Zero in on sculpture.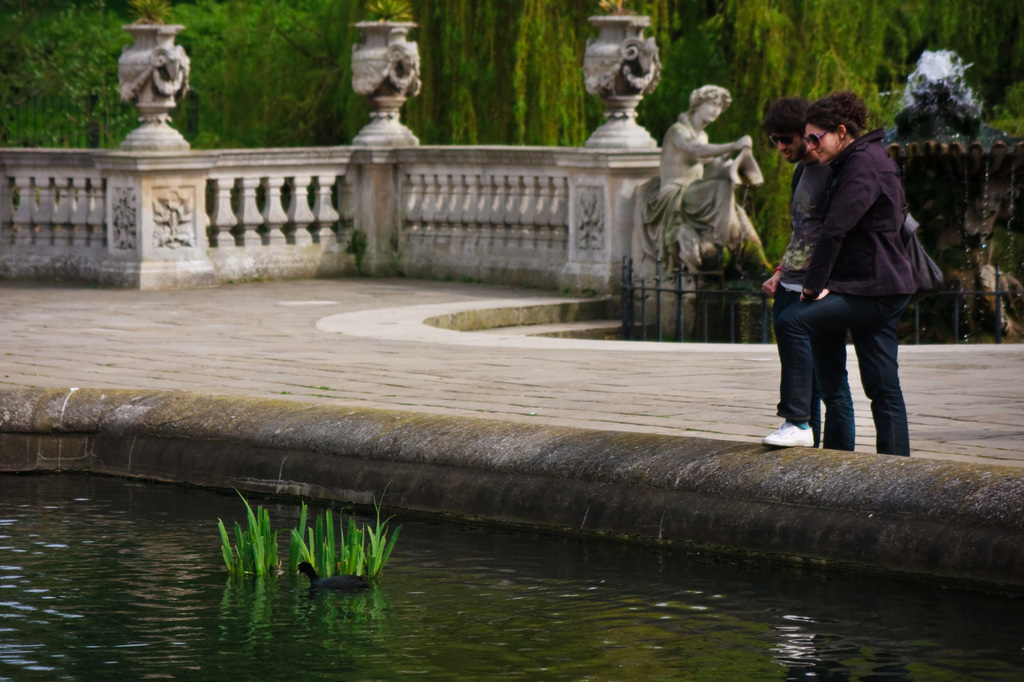
Zeroed in: {"left": 578, "top": 0, "right": 667, "bottom": 152}.
